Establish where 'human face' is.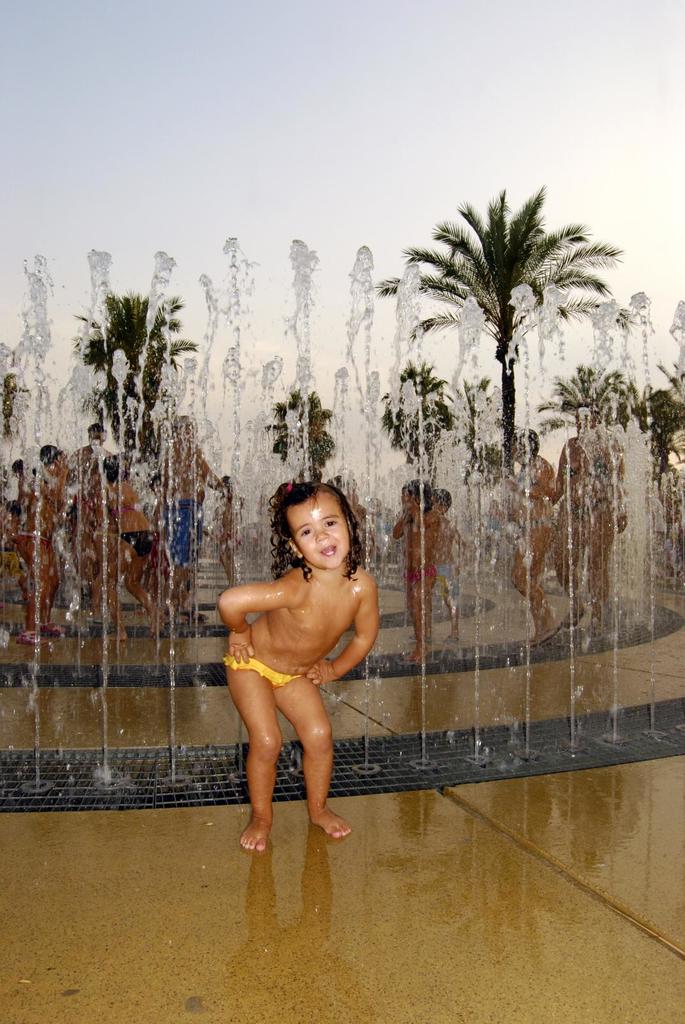
Established at locate(285, 490, 348, 567).
